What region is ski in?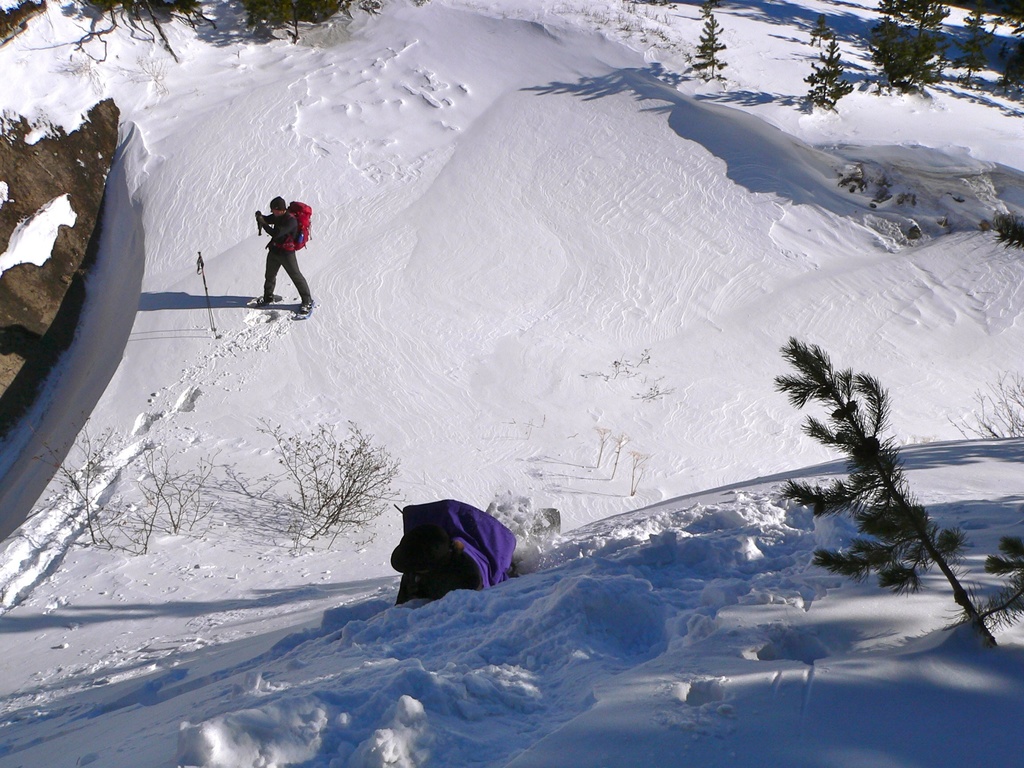
280:299:317:326.
